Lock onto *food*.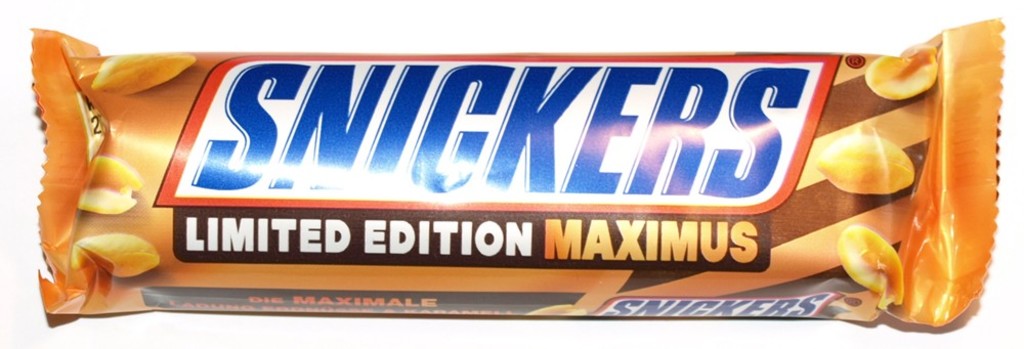
Locked: x1=834 y1=222 x2=904 y2=310.
